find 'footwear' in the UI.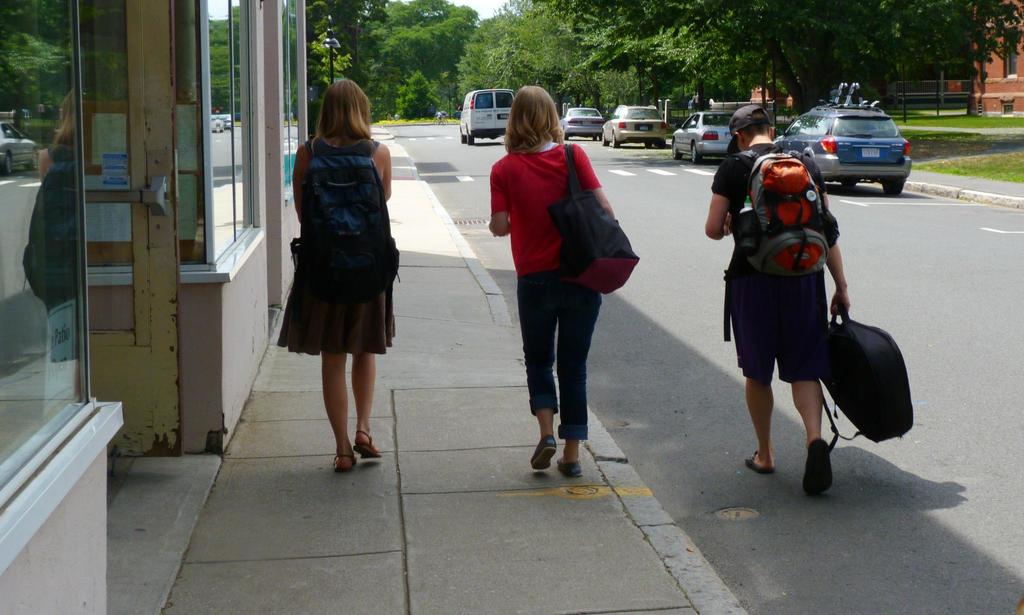
UI element at 351/430/381/458.
